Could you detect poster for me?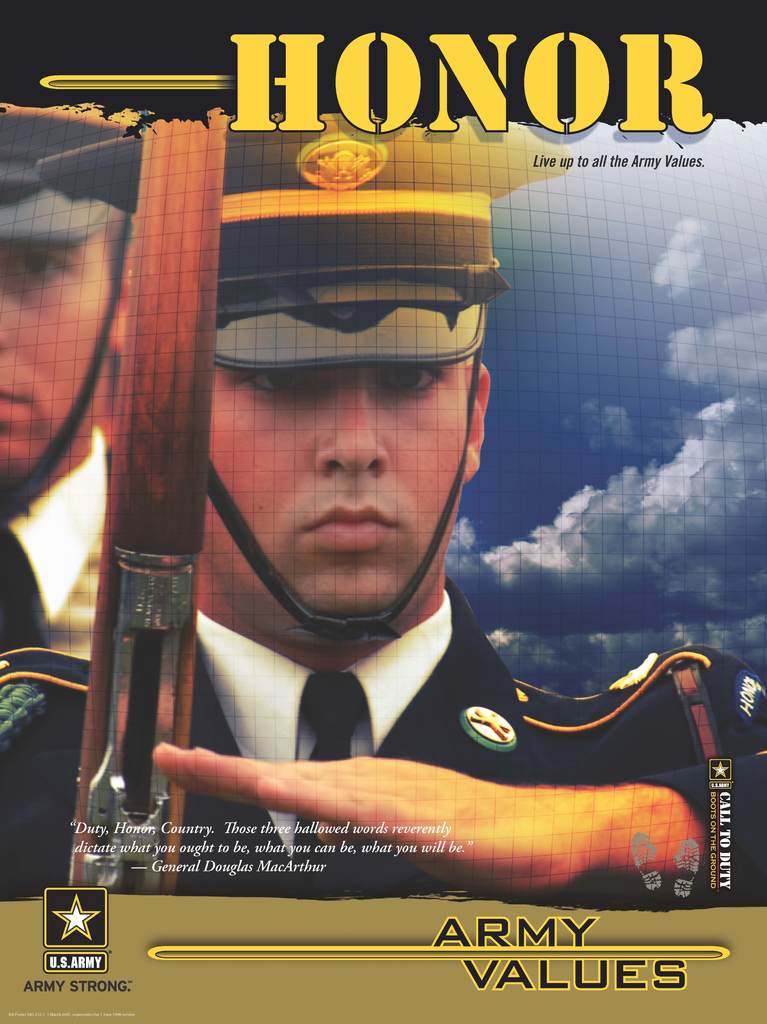
Detection result: box=[0, 0, 766, 1023].
